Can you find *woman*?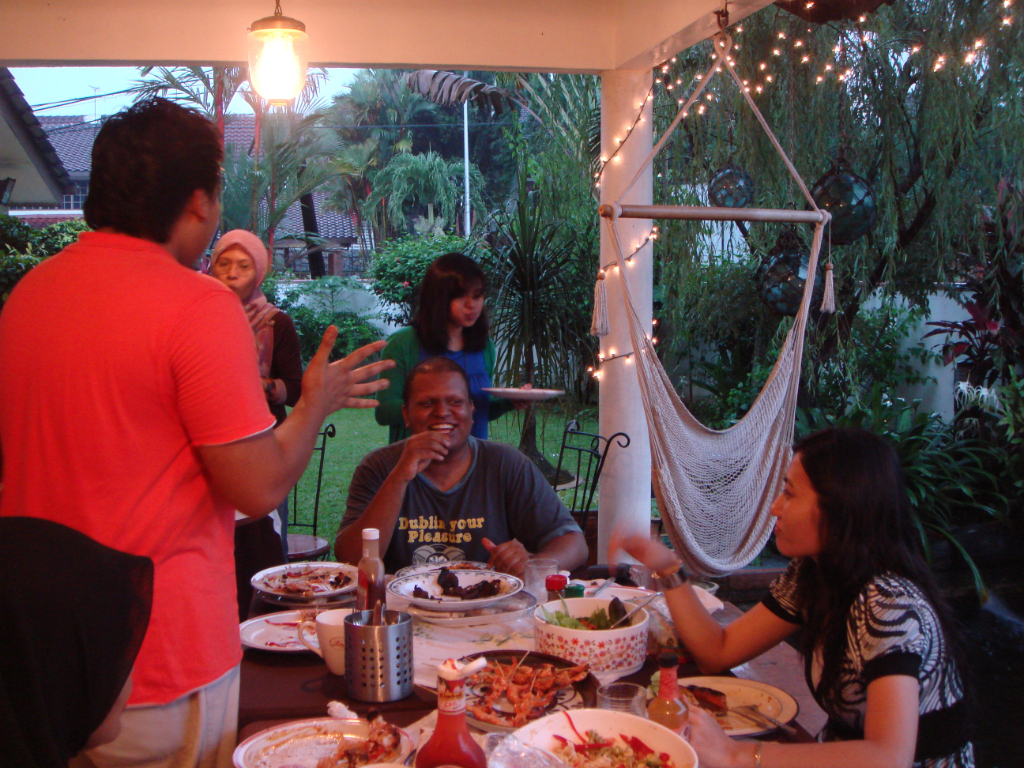
Yes, bounding box: l=0, t=506, r=157, b=767.
